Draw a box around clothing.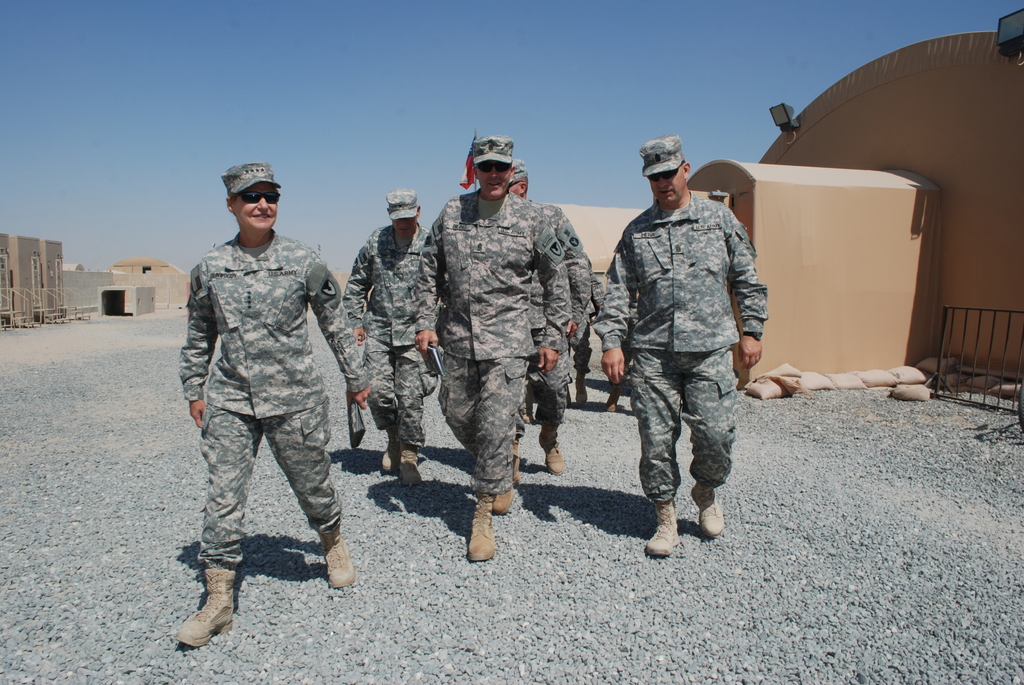
<box>508,194,591,441</box>.
